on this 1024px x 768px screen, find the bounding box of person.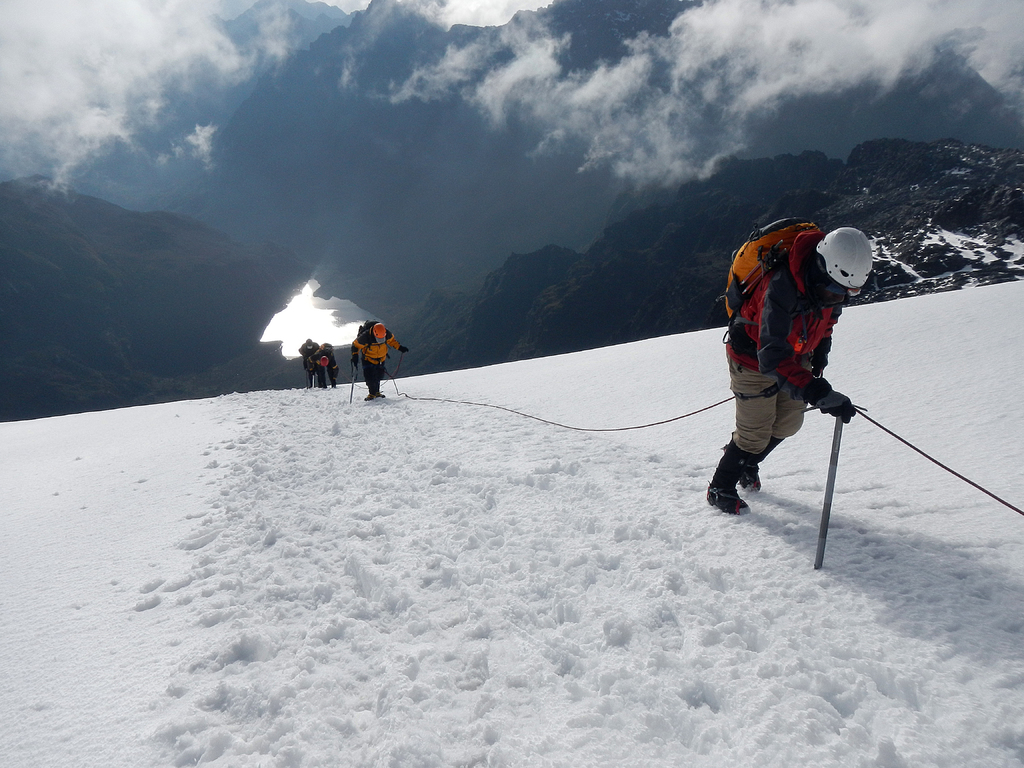
Bounding box: box=[298, 337, 320, 382].
